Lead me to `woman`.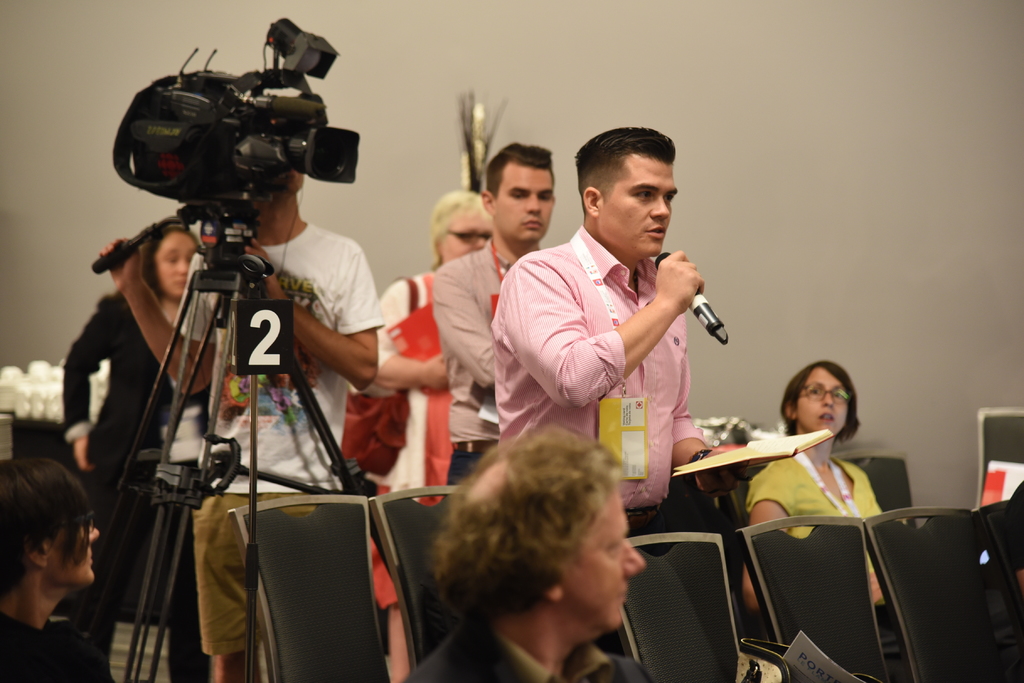
Lead to (left=358, top=187, right=496, bottom=682).
